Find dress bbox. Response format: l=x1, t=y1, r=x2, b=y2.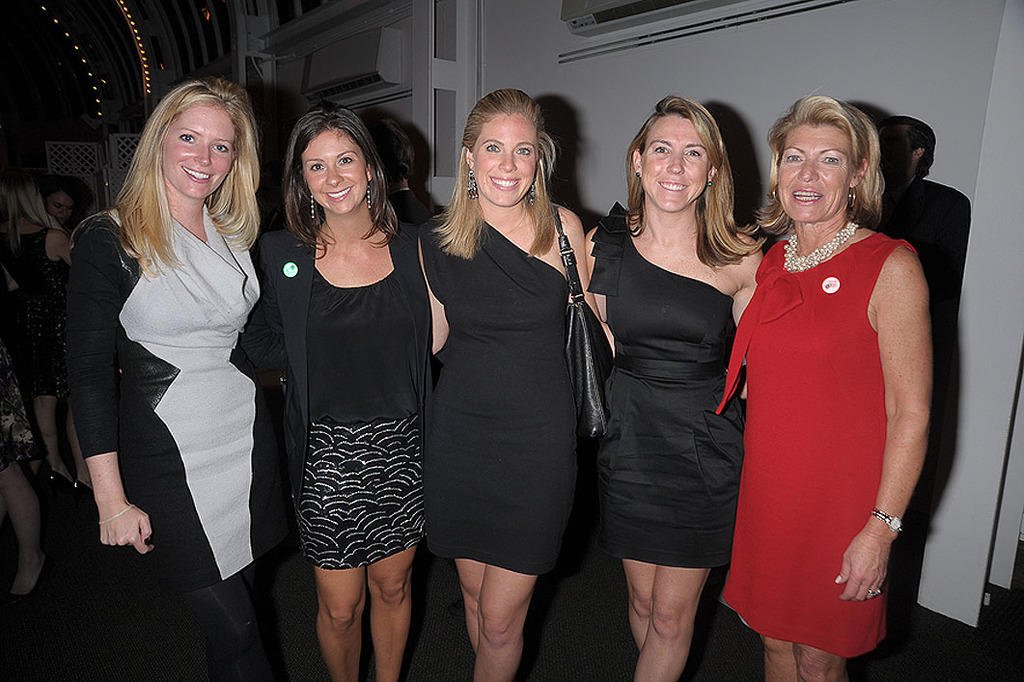
l=247, t=214, r=442, b=576.
